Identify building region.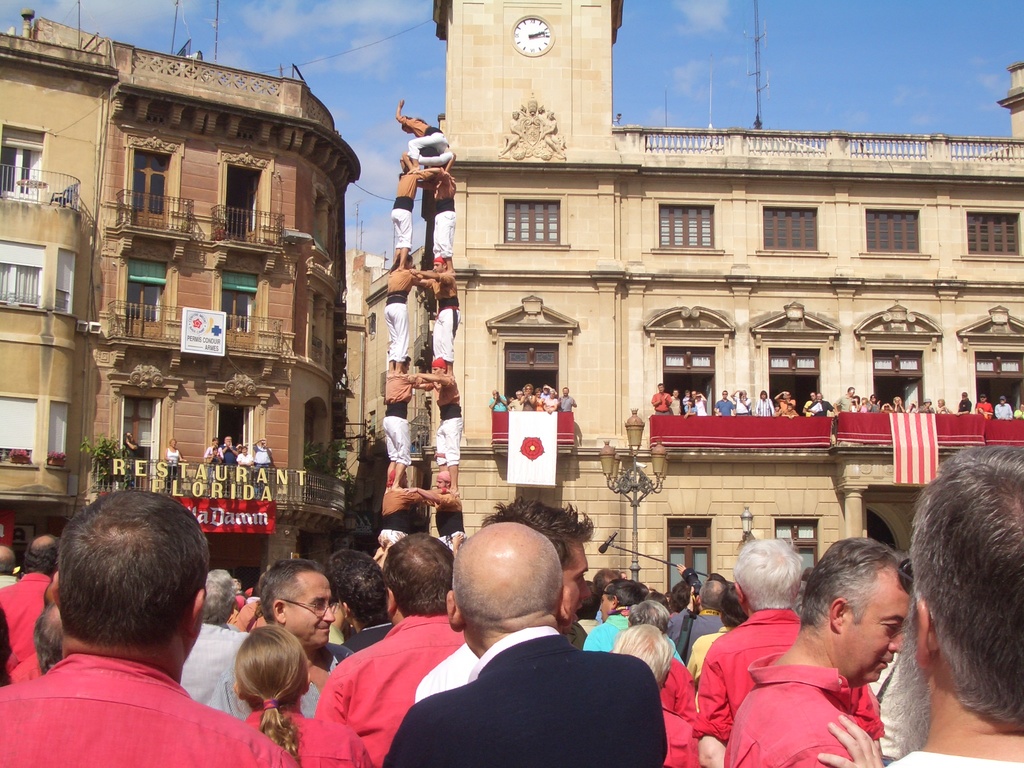
Region: {"left": 0, "top": 0, "right": 368, "bottom": 586}.
